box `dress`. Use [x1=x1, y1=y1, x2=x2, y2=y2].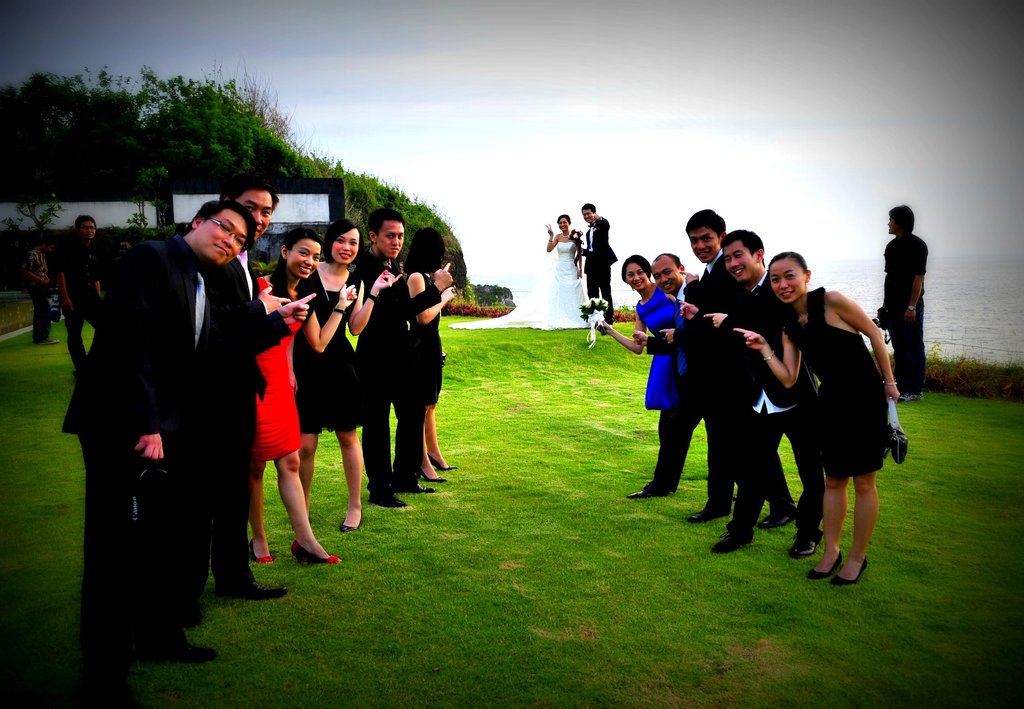
[x1=295, y1=259, x2=379, y2=435].
